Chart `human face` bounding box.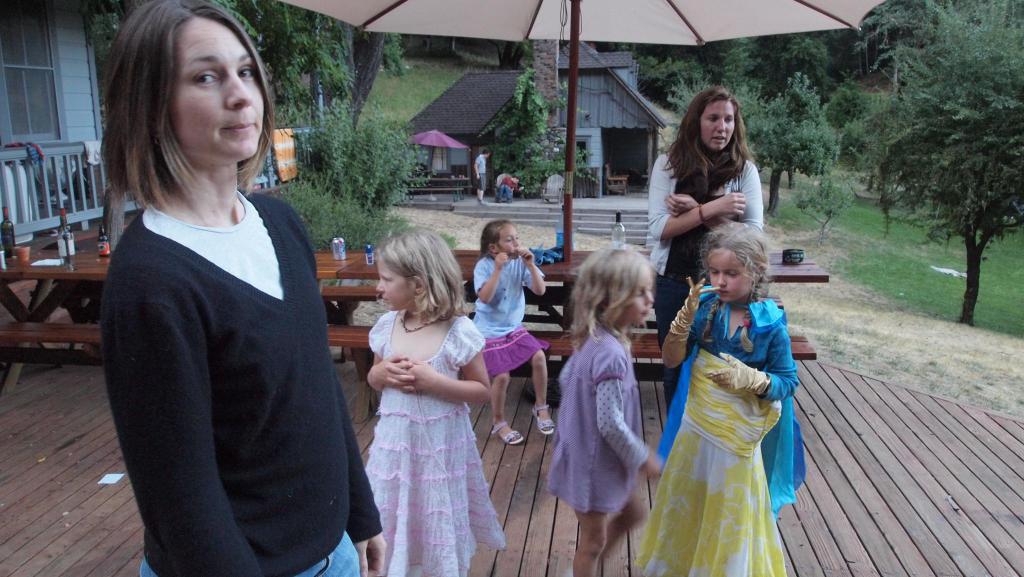
Charted: bbox=[707, 248, 754, 302].
